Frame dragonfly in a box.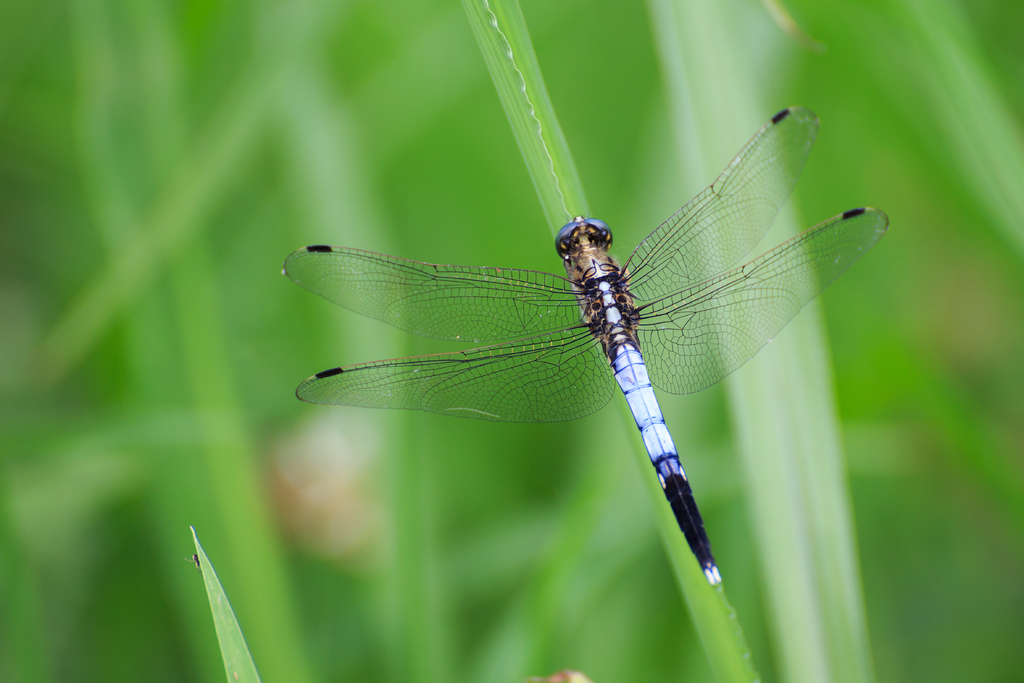
291,107,888,581.
